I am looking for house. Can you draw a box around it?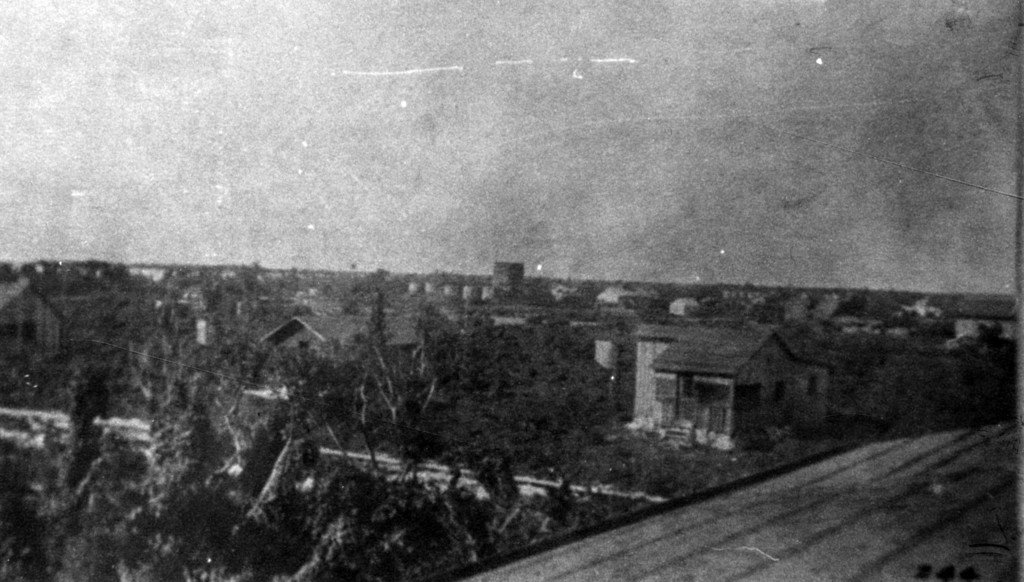
Sure, the bounding box is (left=619, top=327, right=835, bottom=446).
